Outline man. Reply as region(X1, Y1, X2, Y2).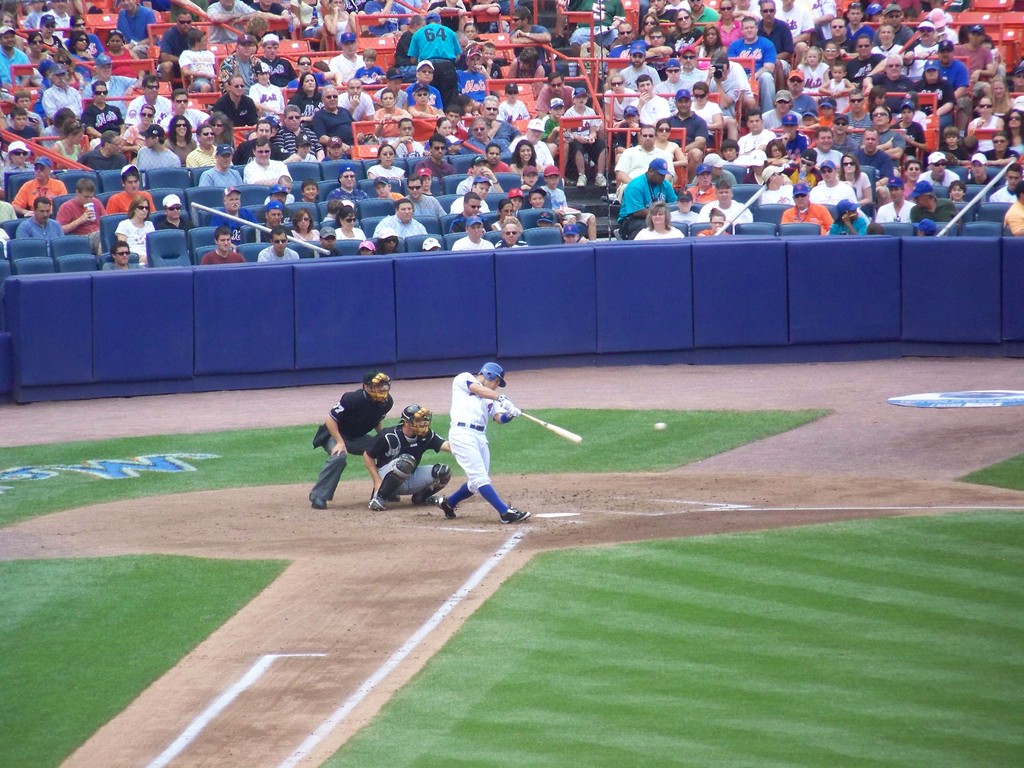
region(887, 103, 918, 148).
